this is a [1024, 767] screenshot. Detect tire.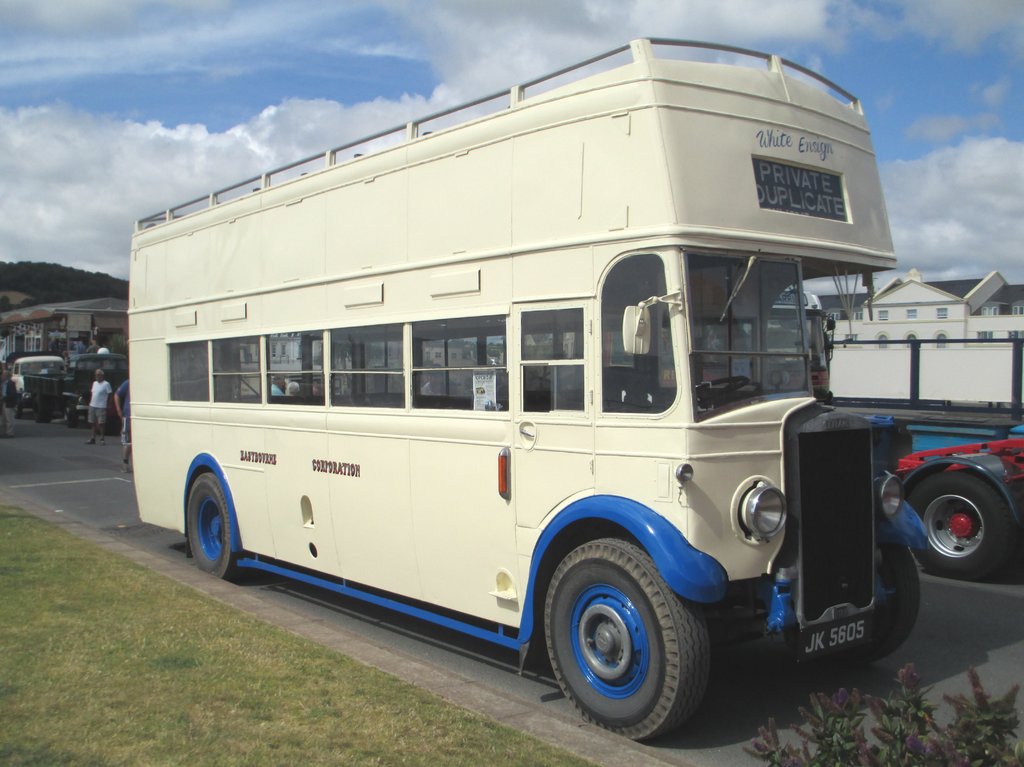
61/400/79/426.
